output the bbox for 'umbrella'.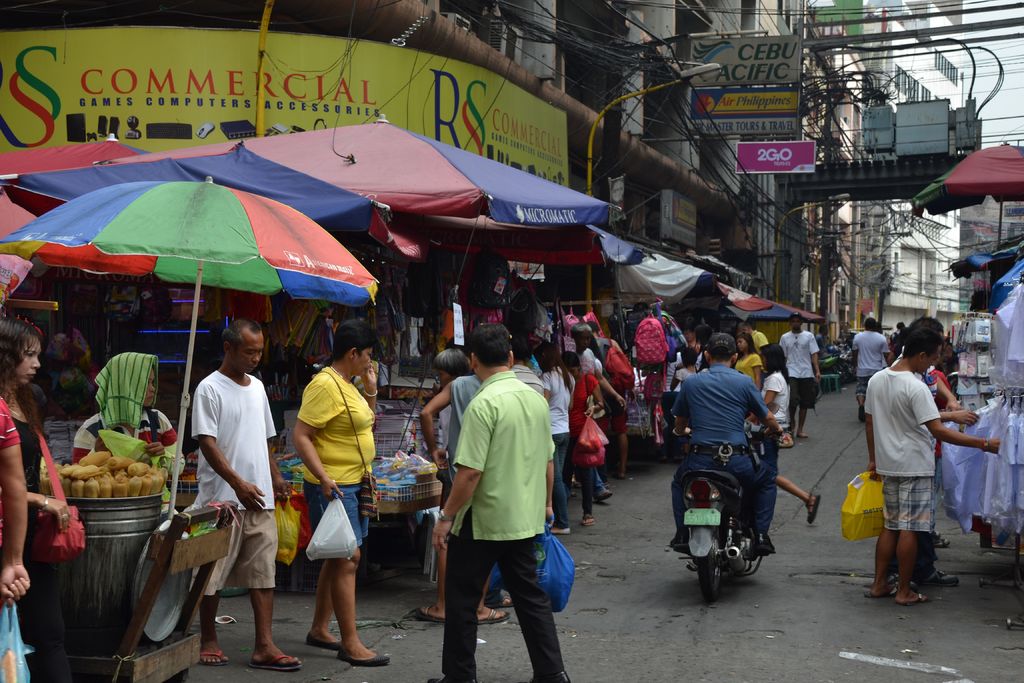
bbox=[948, 235, 1023, 272].
